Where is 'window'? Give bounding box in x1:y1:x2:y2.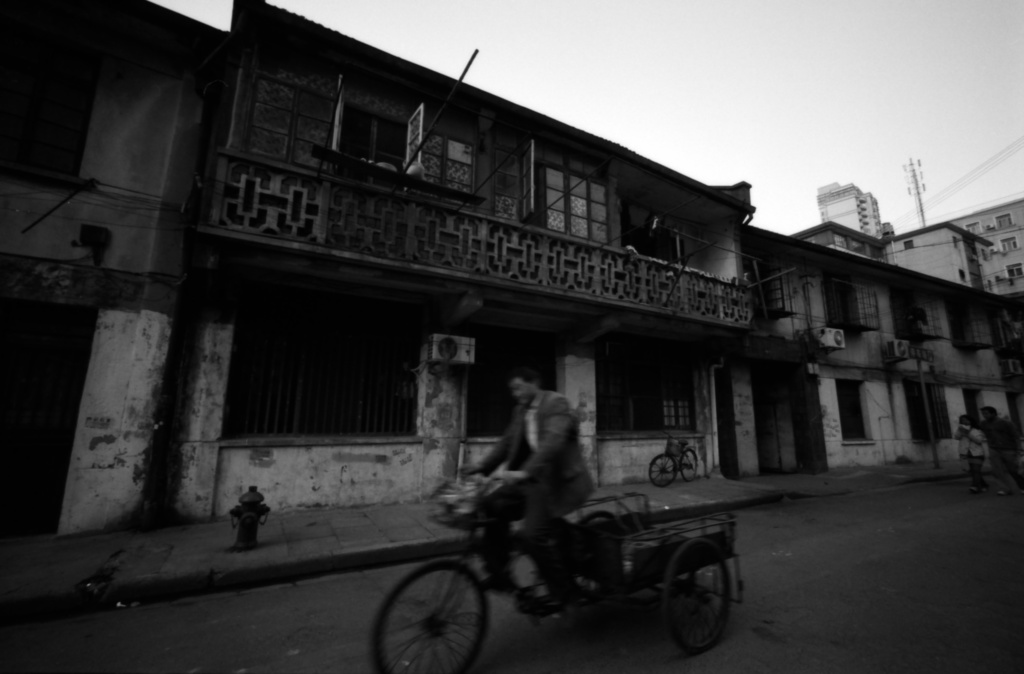
216:281:425:461.
